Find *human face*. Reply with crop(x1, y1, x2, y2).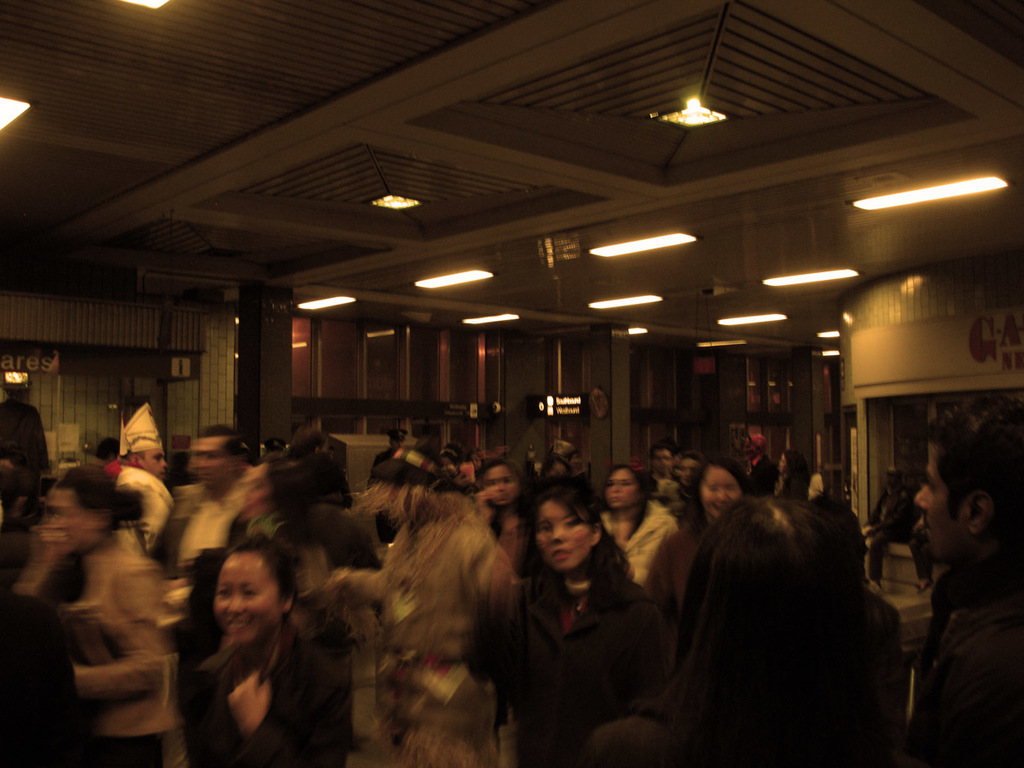
crop(677, 460, 698, 488).
